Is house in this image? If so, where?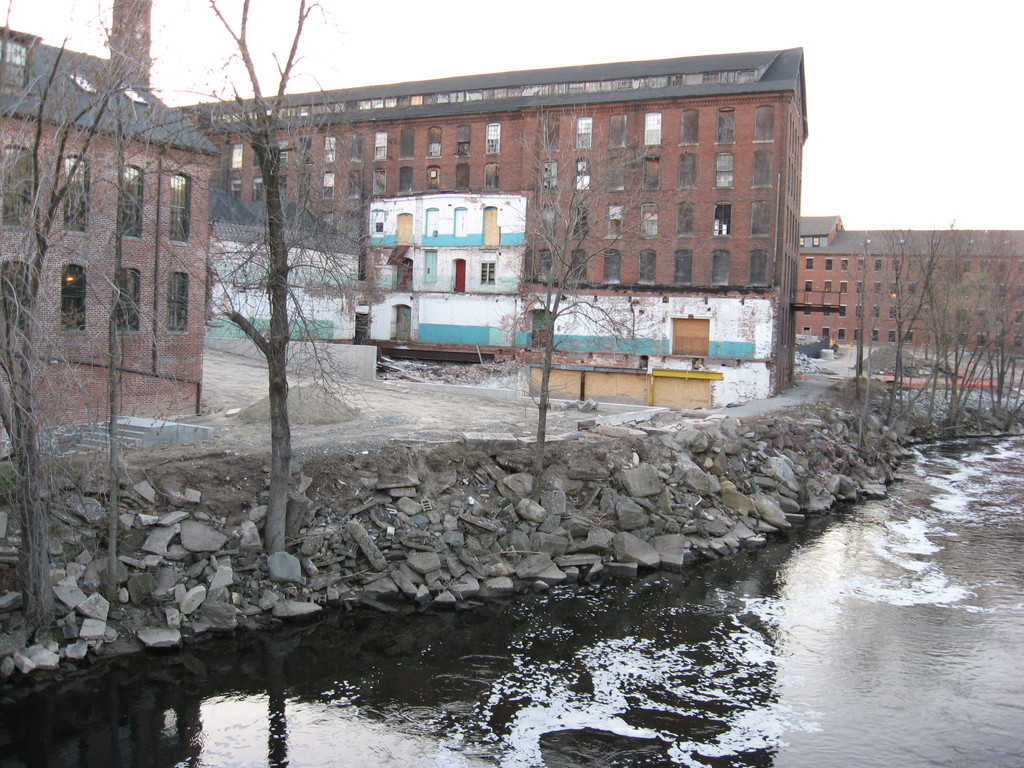
Yes, at <box>801,219,1023,363</box>.
